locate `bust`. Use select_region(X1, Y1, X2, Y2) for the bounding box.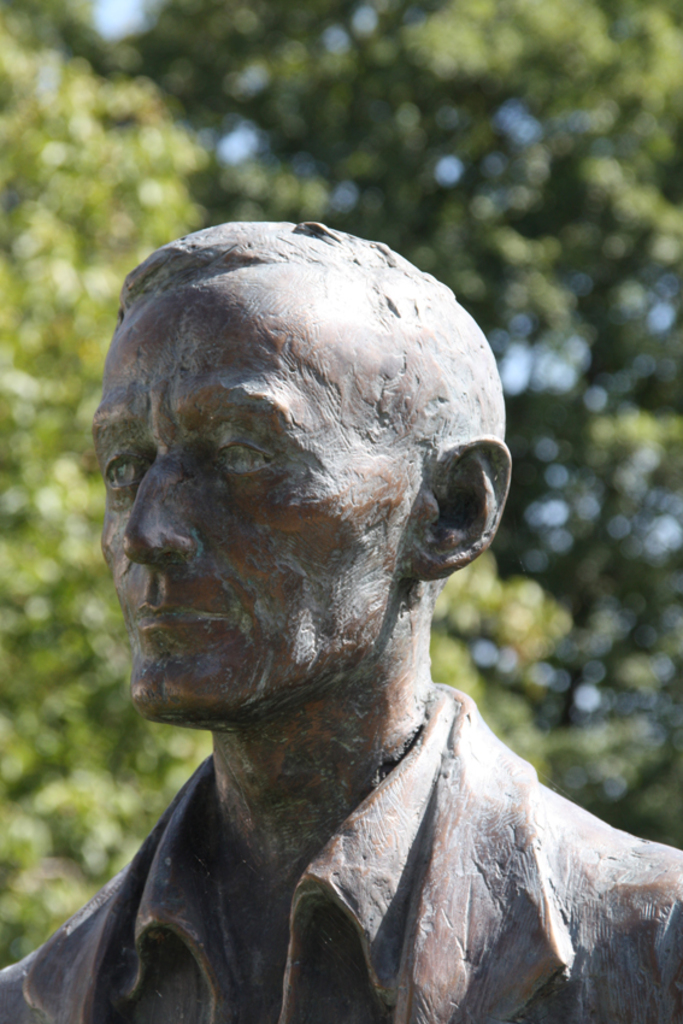
select_region(0, 218, 682, 1023).
